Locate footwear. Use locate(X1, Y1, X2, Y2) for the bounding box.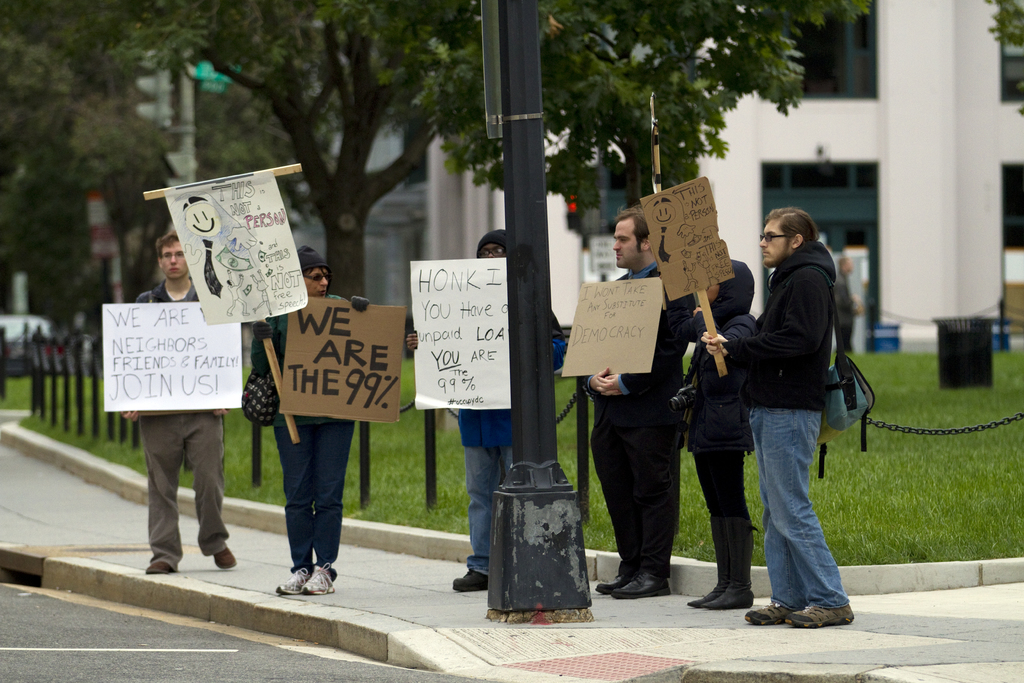
locate(744, 597, 794, 623).
